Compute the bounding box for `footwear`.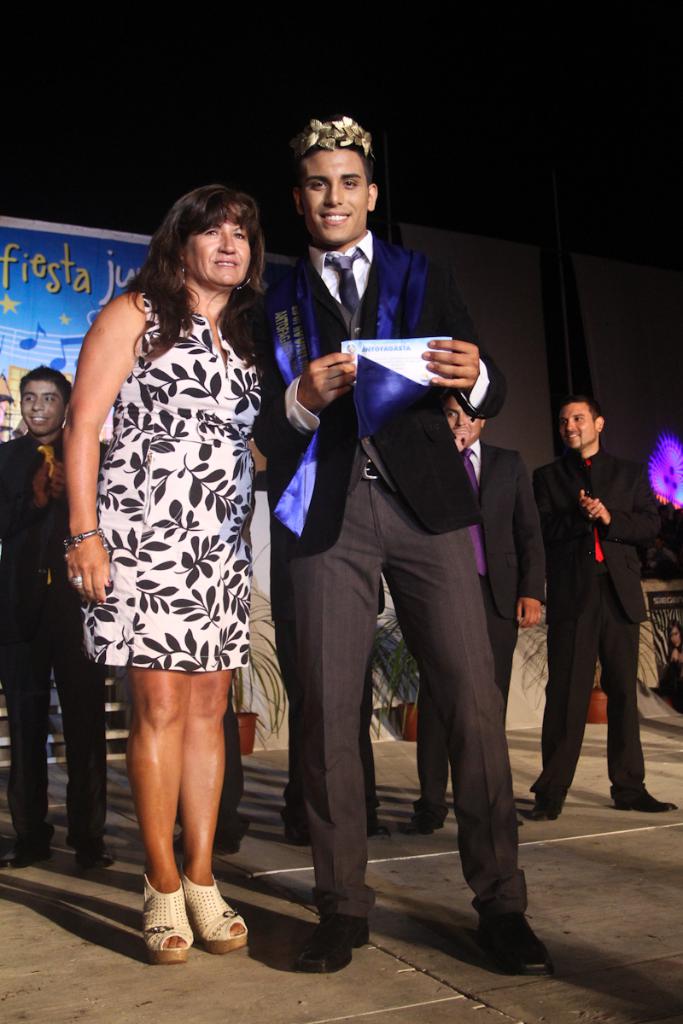
[left=303, top=925, right=380, bottom=974].
